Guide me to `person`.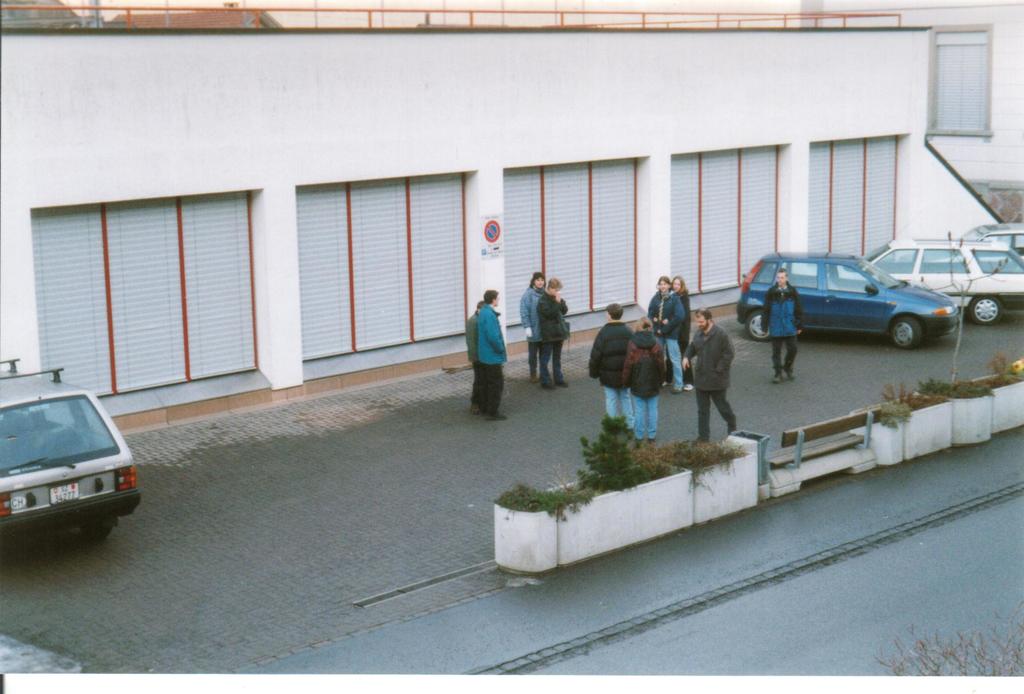
Guidance: locate(682, 308, 733, 435).
